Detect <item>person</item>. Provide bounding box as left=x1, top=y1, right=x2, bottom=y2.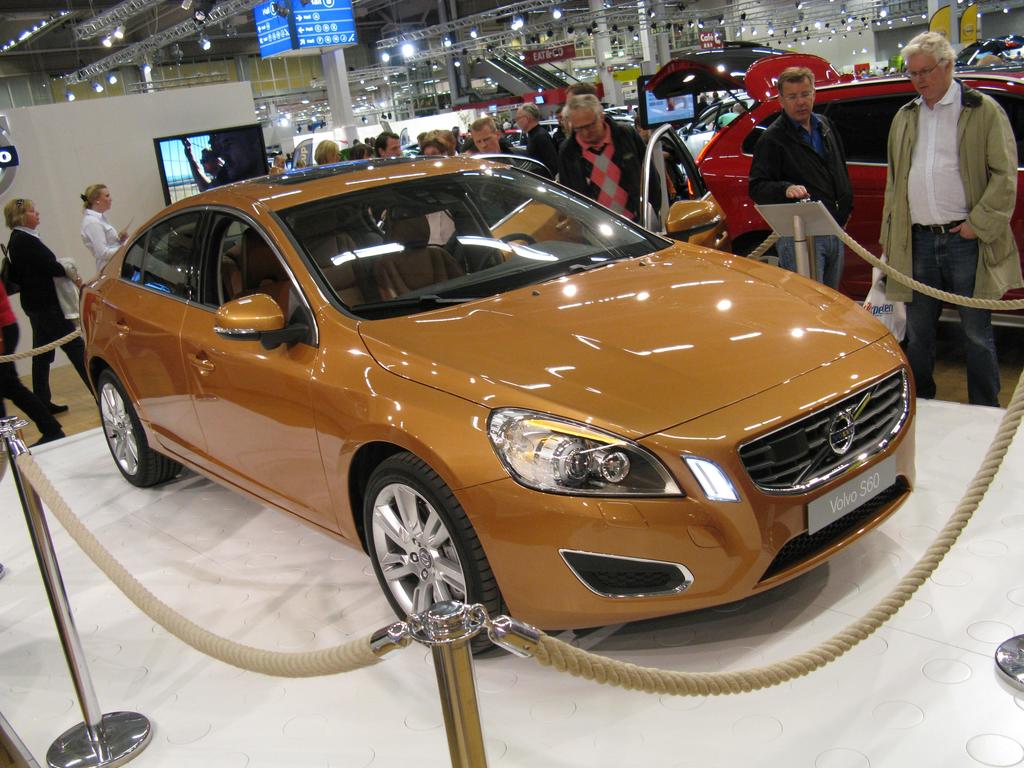
left=374, top=132, right=402, bottom=156.
